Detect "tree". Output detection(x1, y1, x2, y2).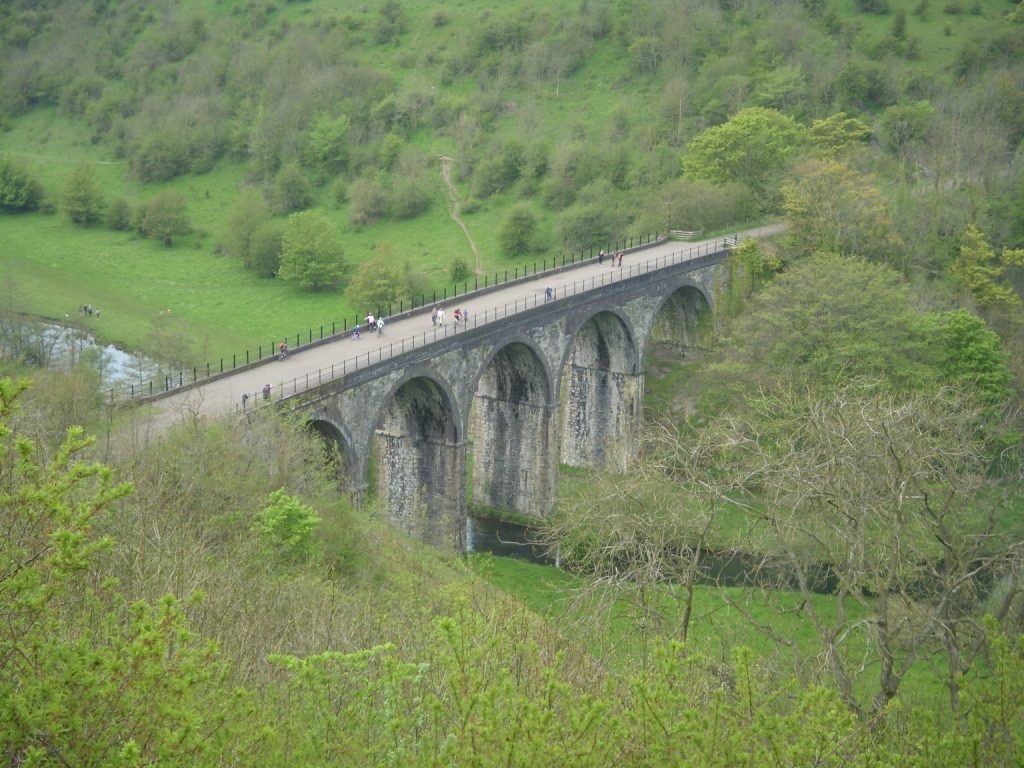
detection(953, 224, 1023, 331).
